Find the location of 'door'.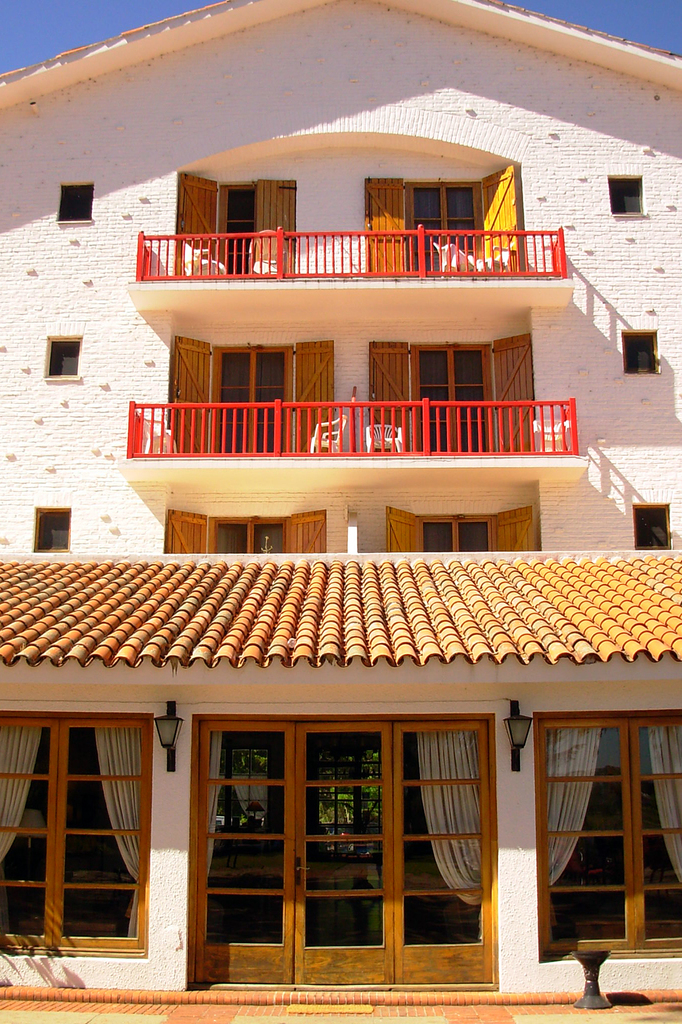
Location: box(174, 173, 218, 280).
